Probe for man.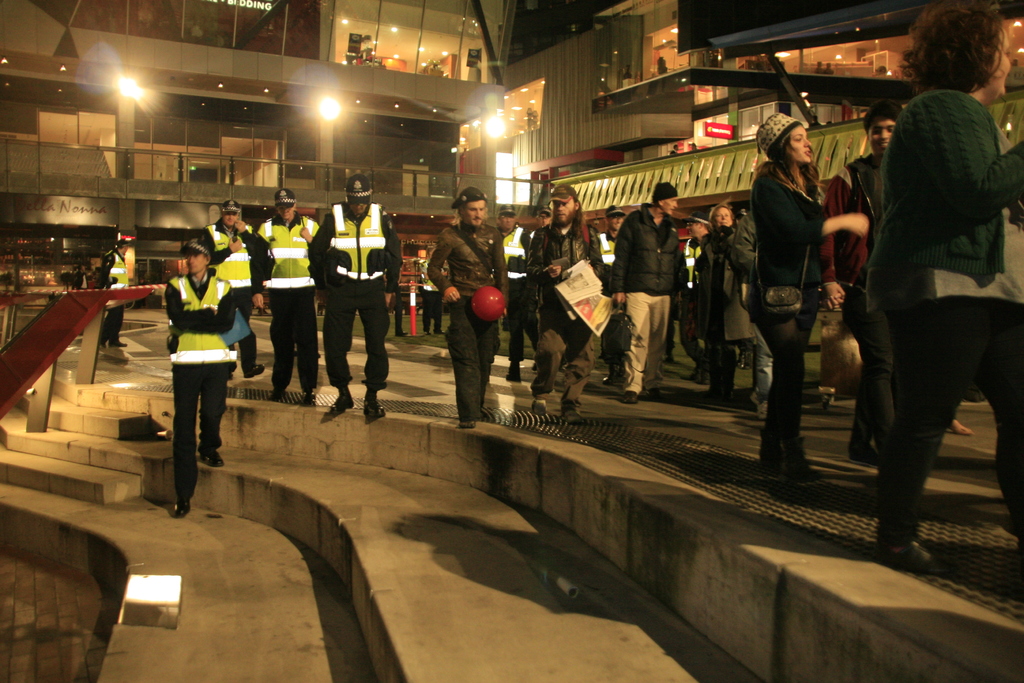
Probe result: 143,220,237,511.
